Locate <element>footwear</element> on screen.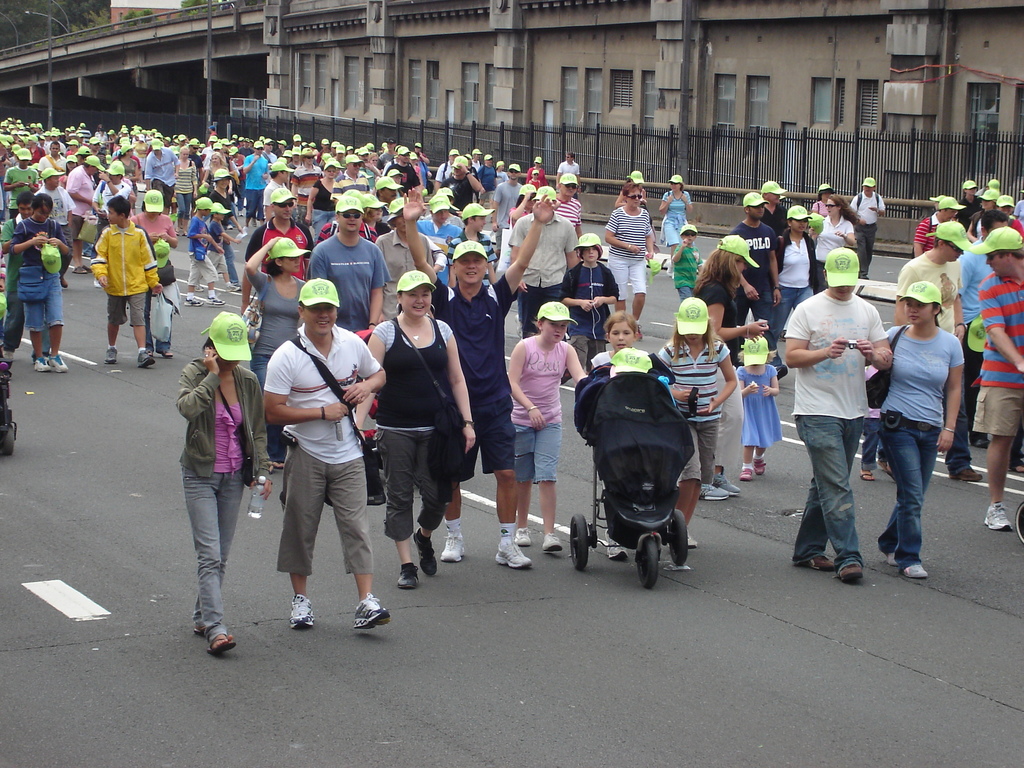
On screen at 492, 537, 535, 570.
